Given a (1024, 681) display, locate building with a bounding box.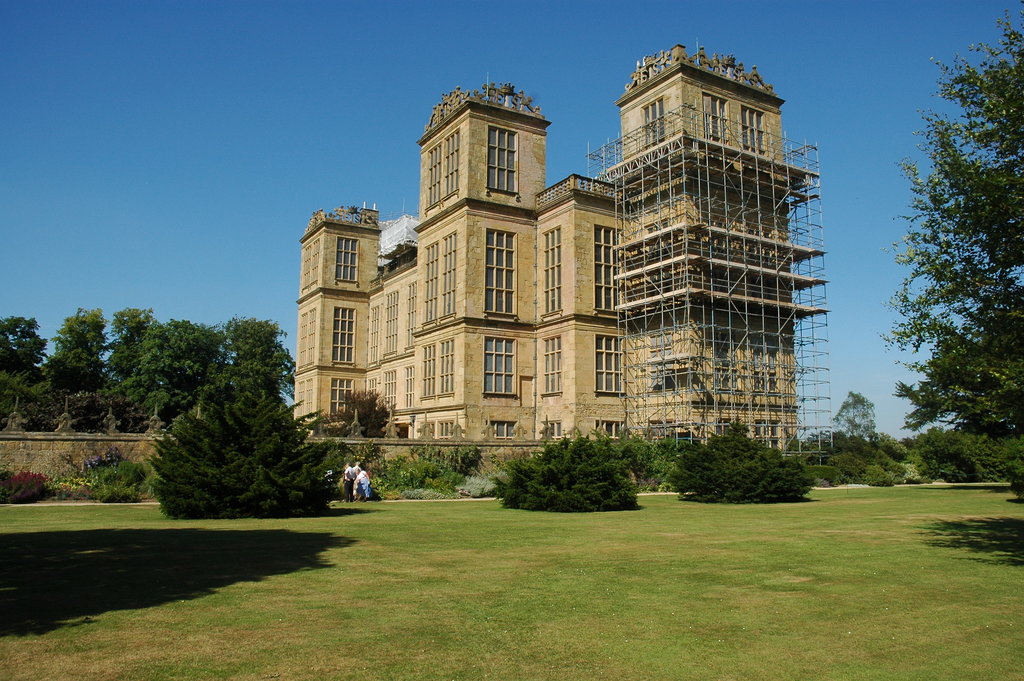
Located: detection(294, 40, 829, 444).
